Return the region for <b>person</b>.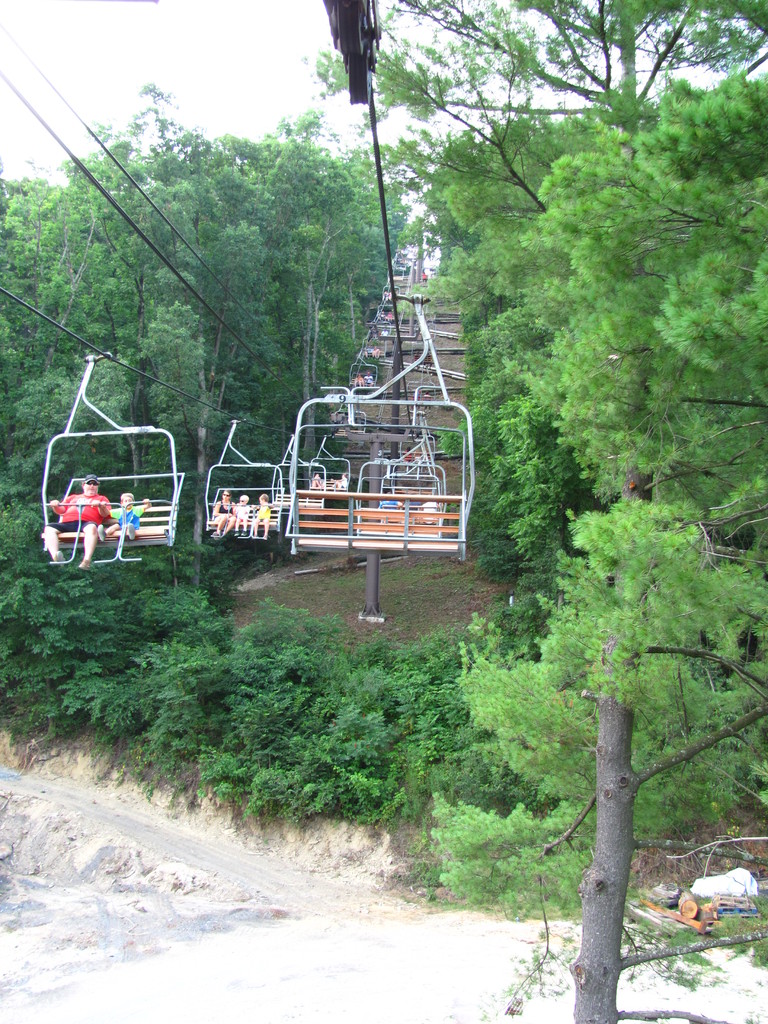
BBox(38, 469, 113, 568).
